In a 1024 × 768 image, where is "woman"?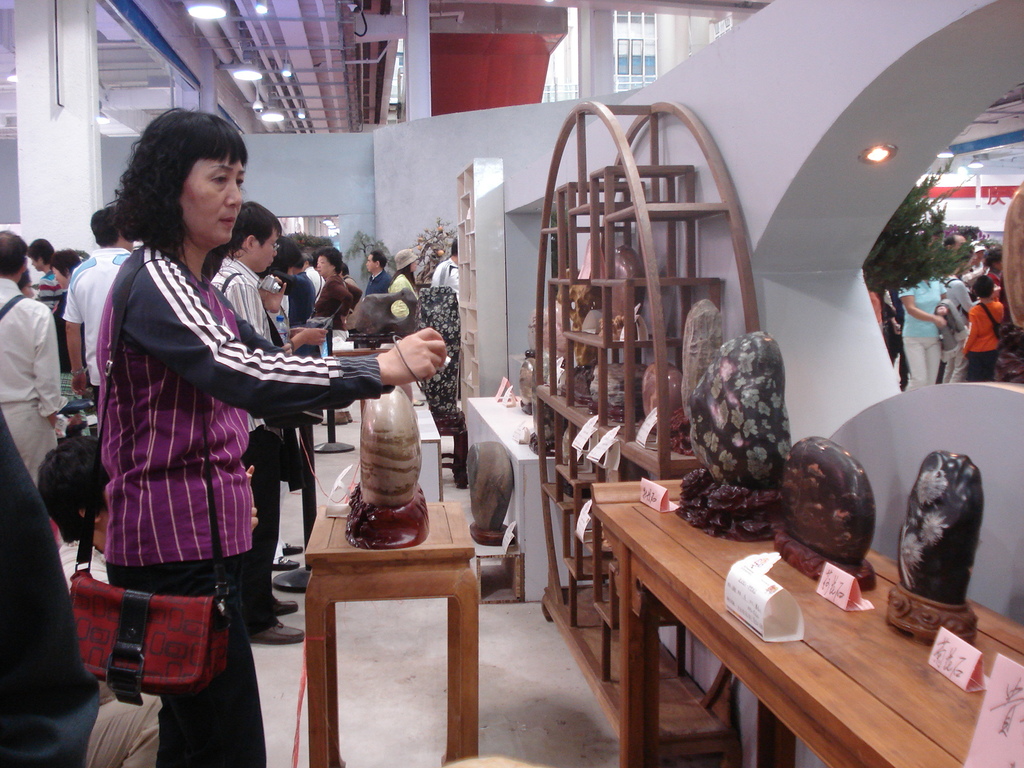
257:232:304:571.
